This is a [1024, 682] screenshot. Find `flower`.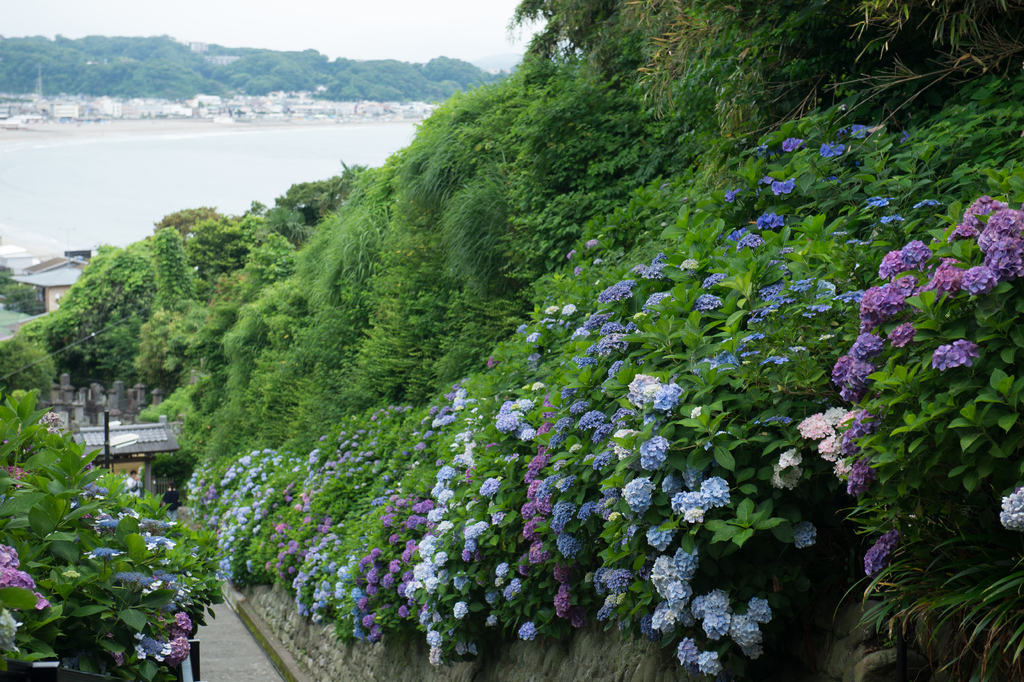
Bounding box: {"x1": 640, "y1": 437, "x2": 670, "y2": 472}.
